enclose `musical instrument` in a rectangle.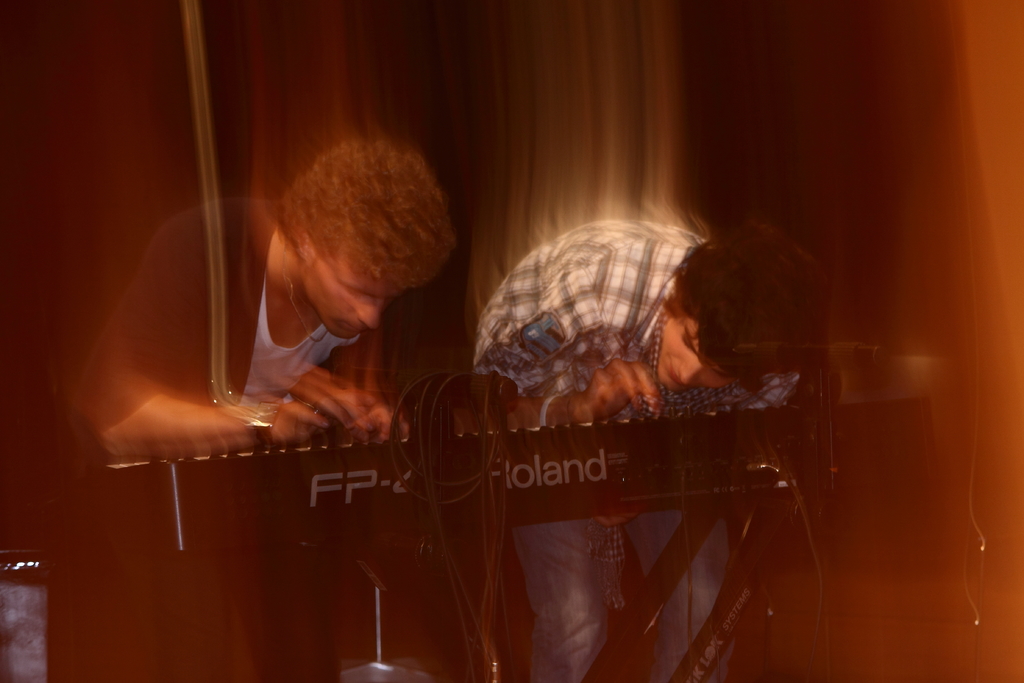
90, 391, 840, 567.
